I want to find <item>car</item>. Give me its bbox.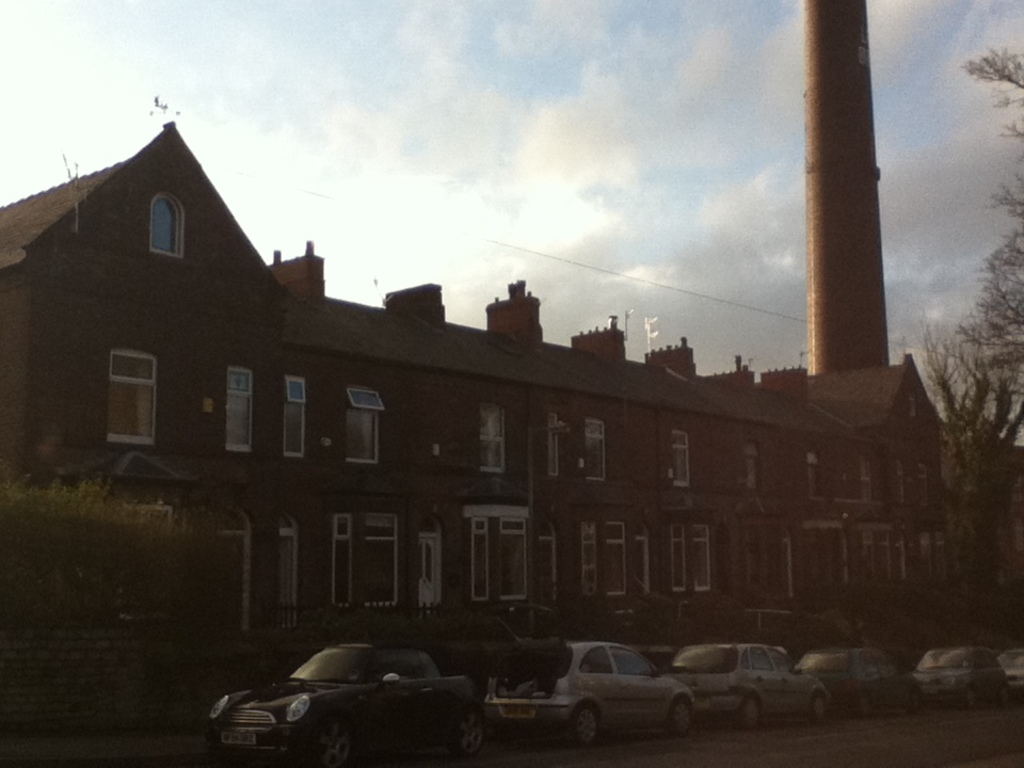
[x1=800, y1=646, x2=922, y2=709].
